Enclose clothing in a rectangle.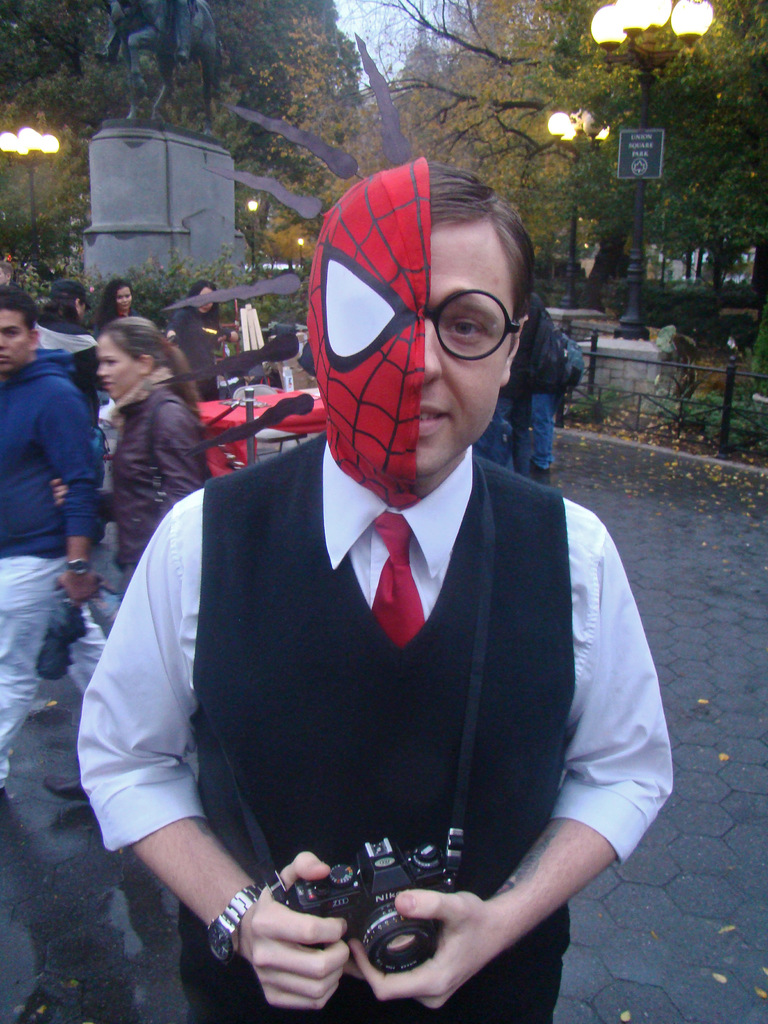
x1=167 y1=307 x2=234 y2=399.
